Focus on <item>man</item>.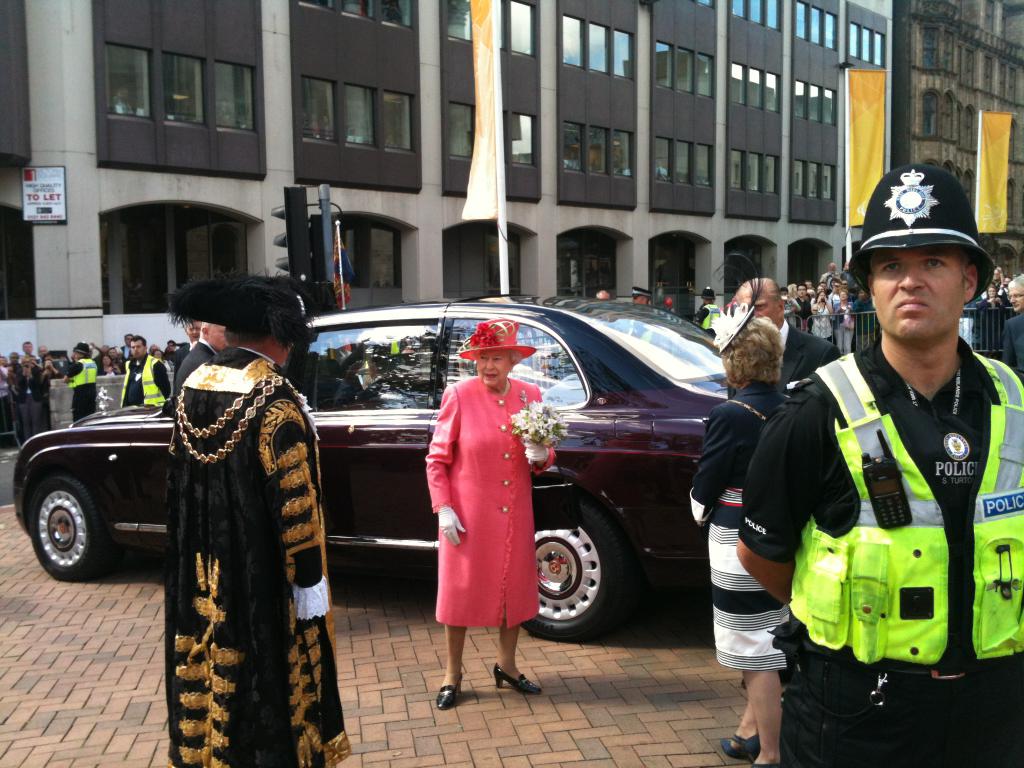
Focused at (739, 165, 1023, 767).
